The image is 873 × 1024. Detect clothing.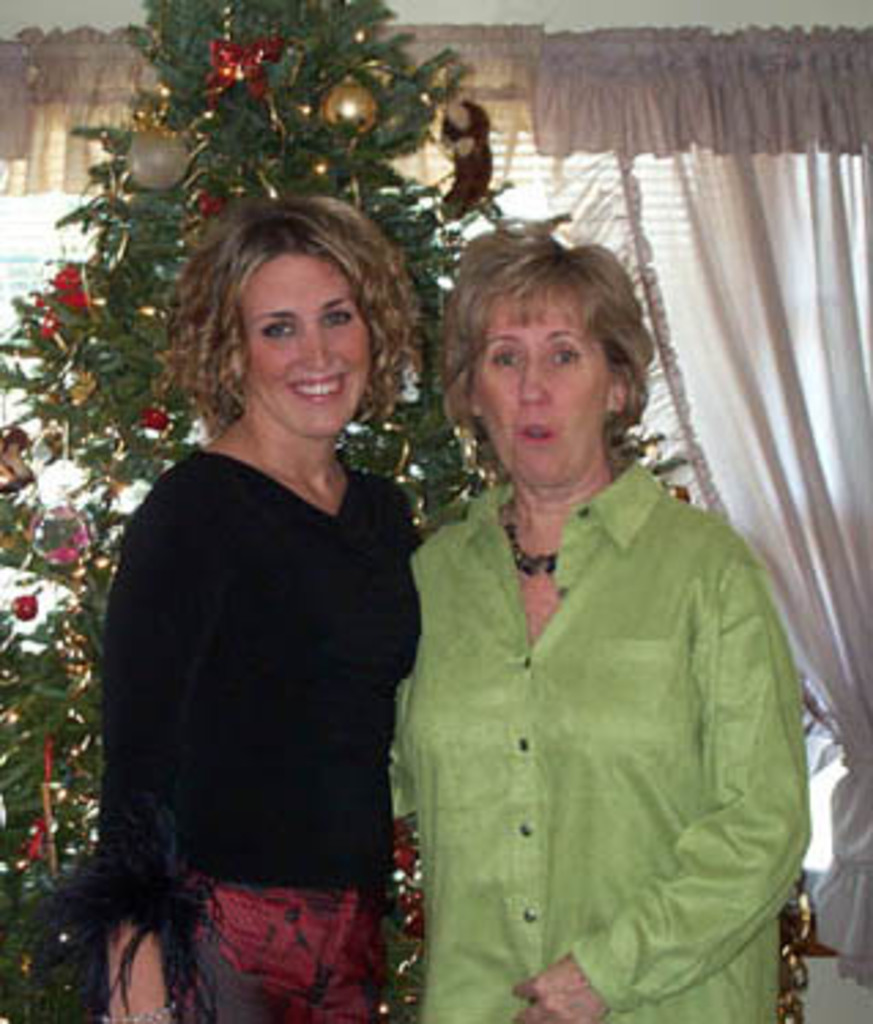
Detection: region(380, 359, 818, 1023).
